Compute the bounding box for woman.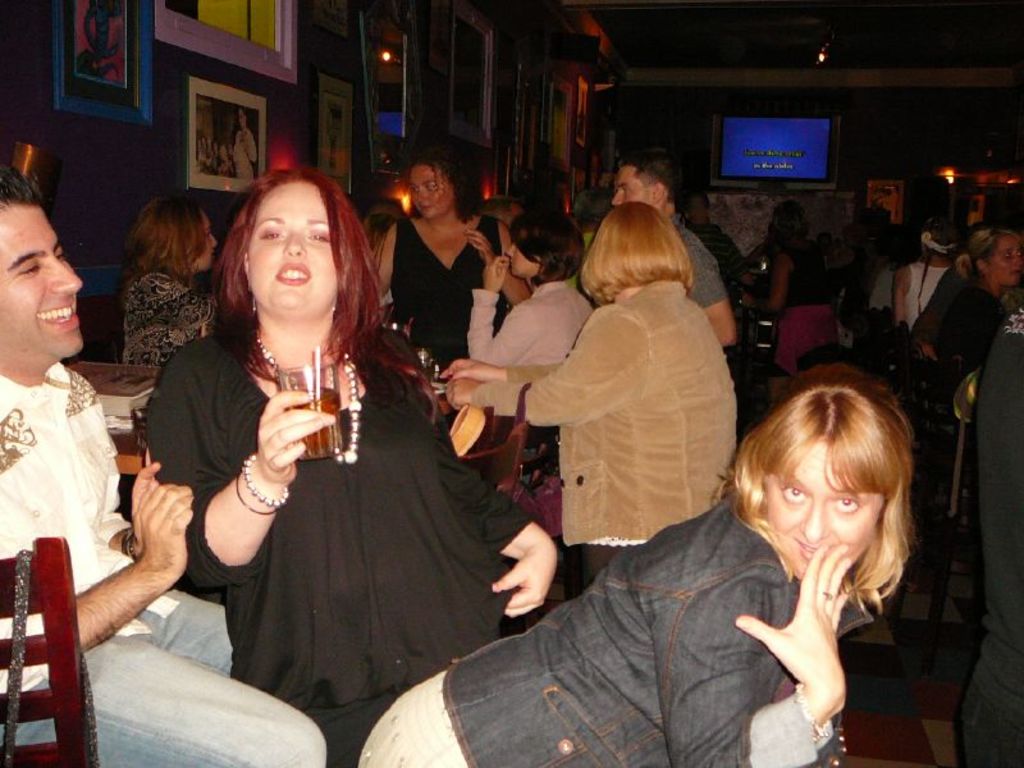
bbox(463, 202, 595, 387).
